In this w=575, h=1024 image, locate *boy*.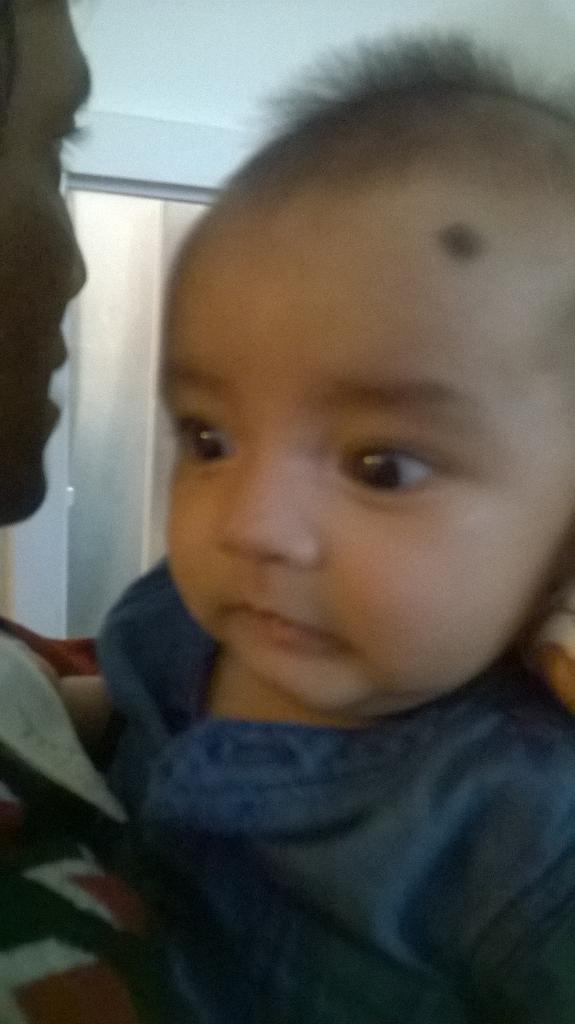
Bounding box: (left=58, top=103, right=560, bottom=1004).
